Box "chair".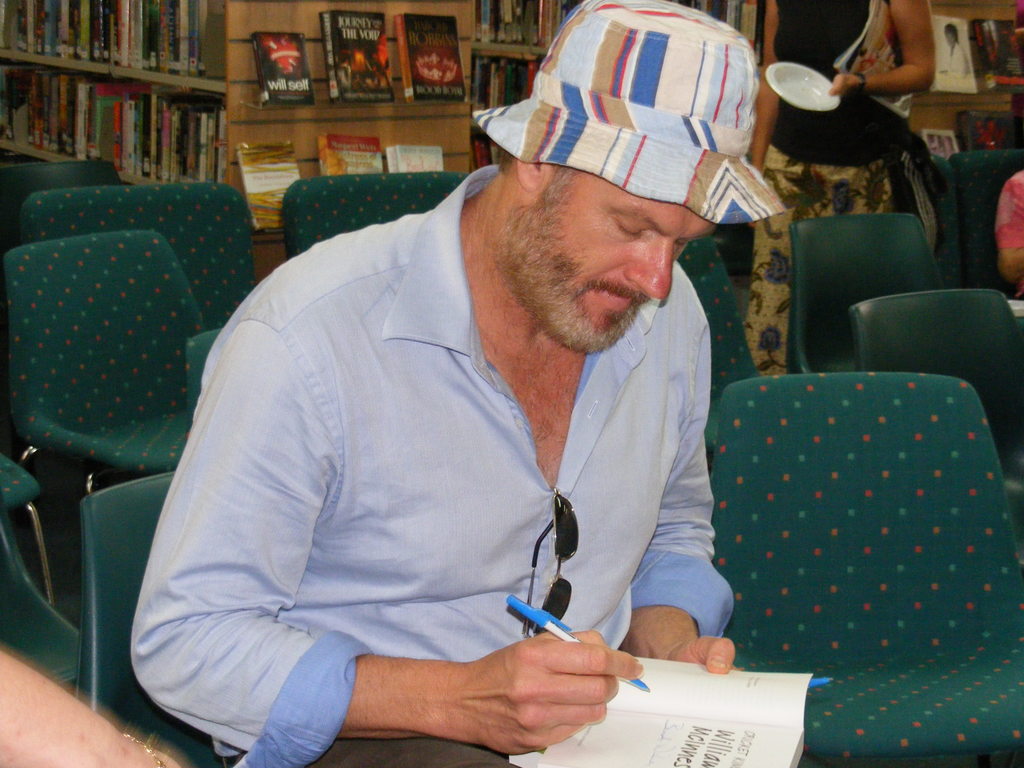
BBox(277, 173, 469, 258).
